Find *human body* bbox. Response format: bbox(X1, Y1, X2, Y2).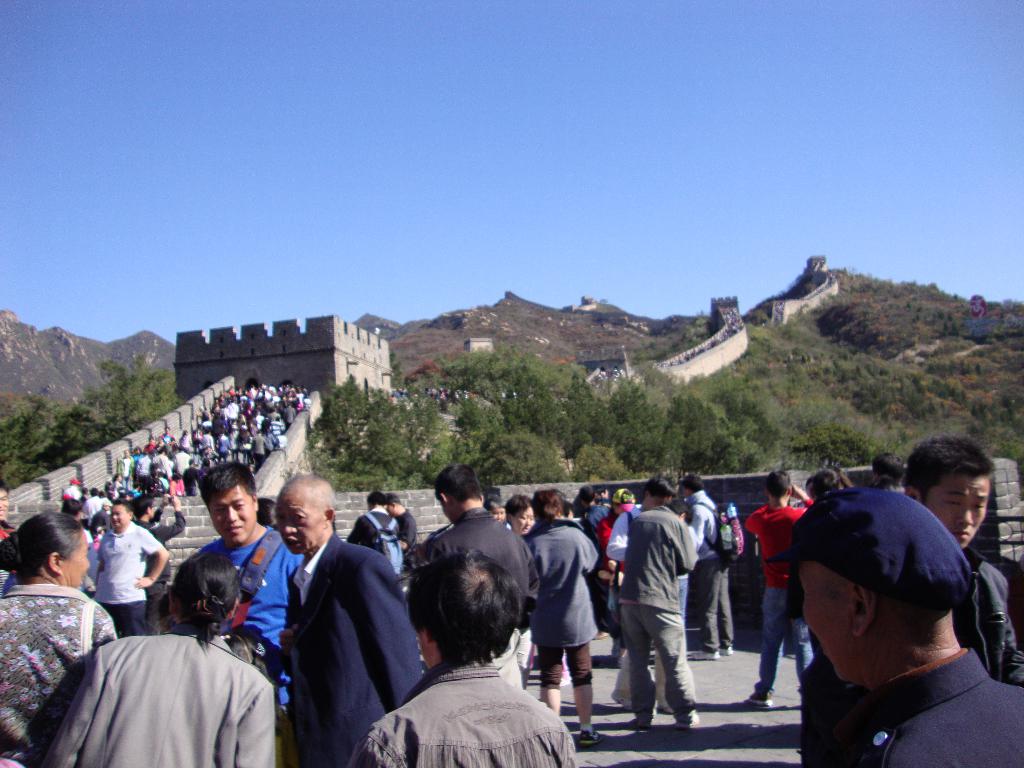
bbox(350, 505, 399, 574).
